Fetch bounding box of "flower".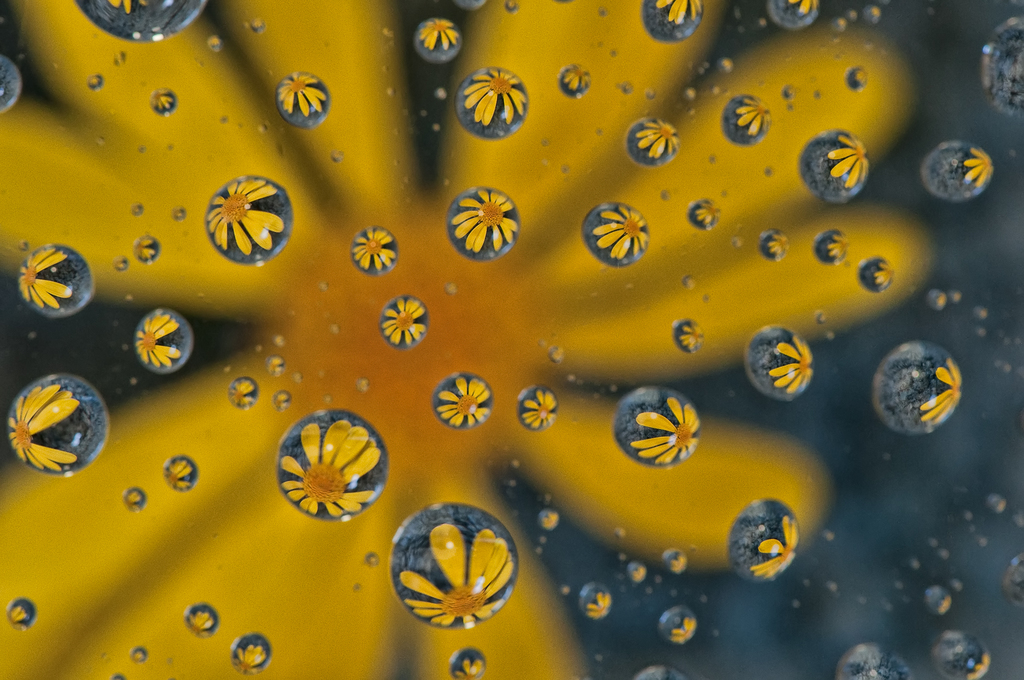
Bbox: detection(229, 640, 271, 676).
